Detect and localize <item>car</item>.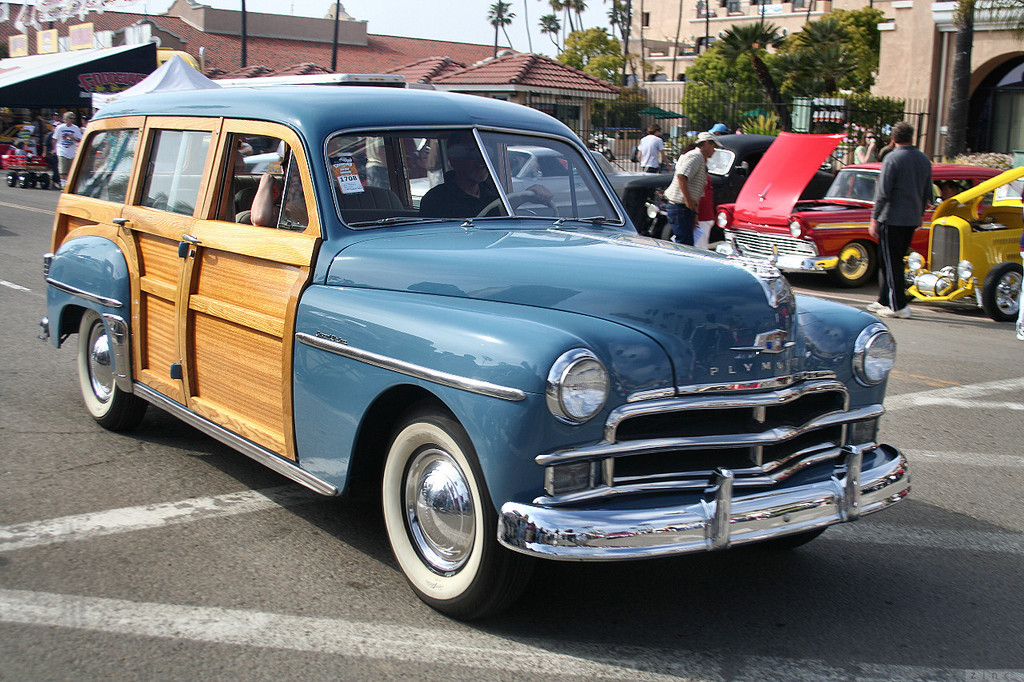
Localized at l=36, t=85, r=910, b=620.
